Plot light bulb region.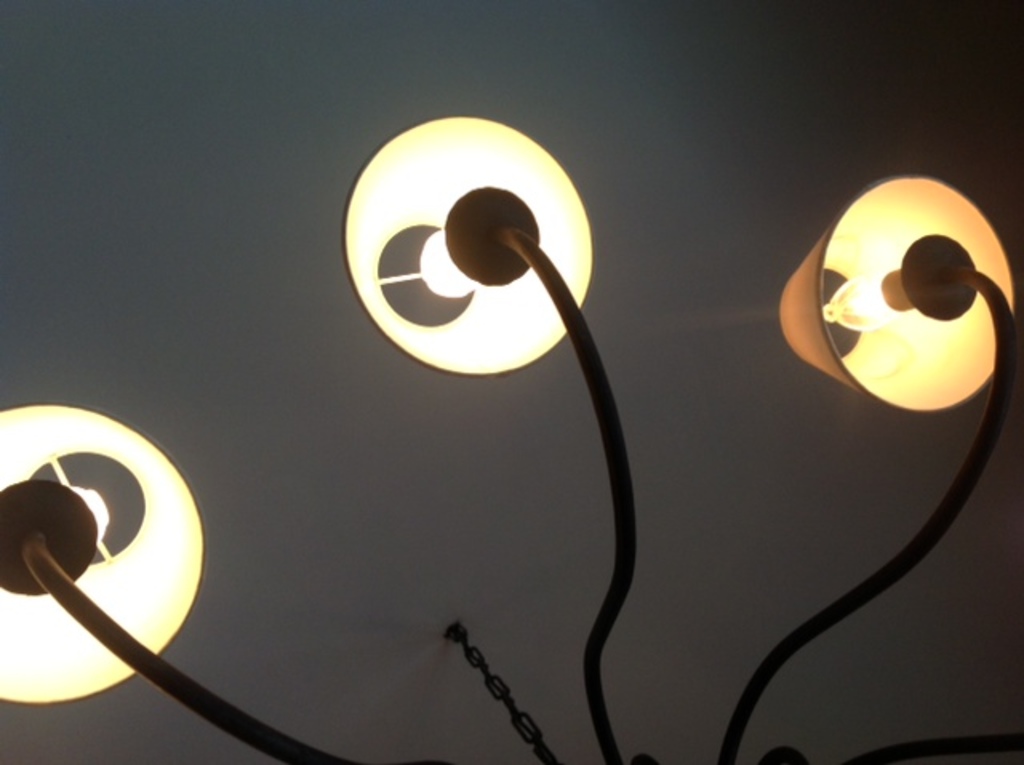
Plotted at detection(822, 267, 909, 328).
